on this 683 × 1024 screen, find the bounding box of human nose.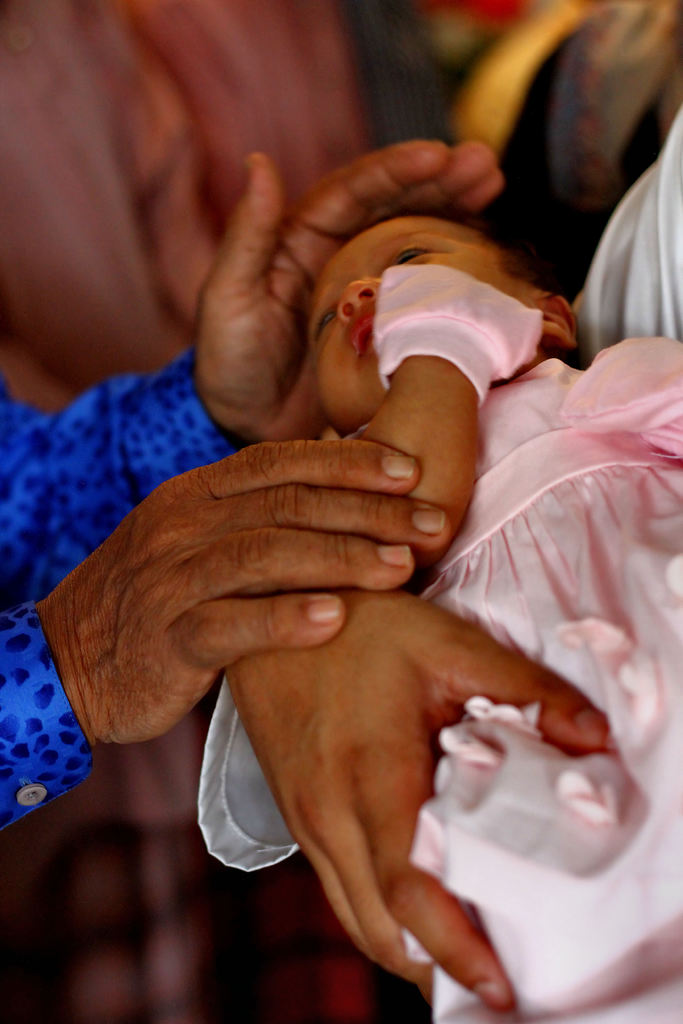
Bounding box: box=[338, 278, 383, 316].
